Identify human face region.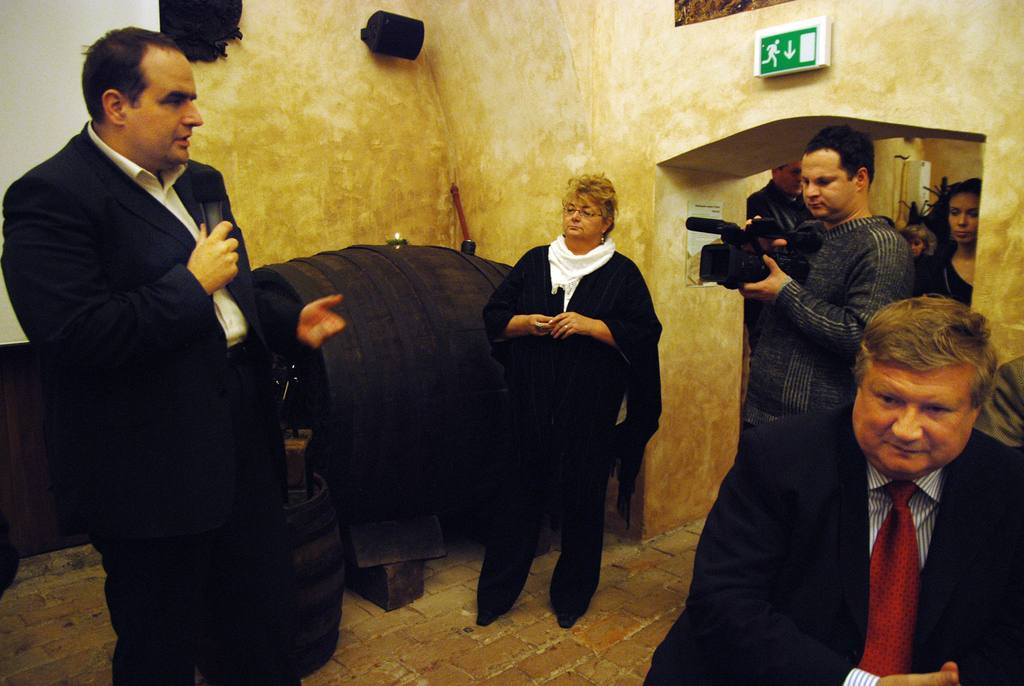
Region: (562, 192, 608, 242).
